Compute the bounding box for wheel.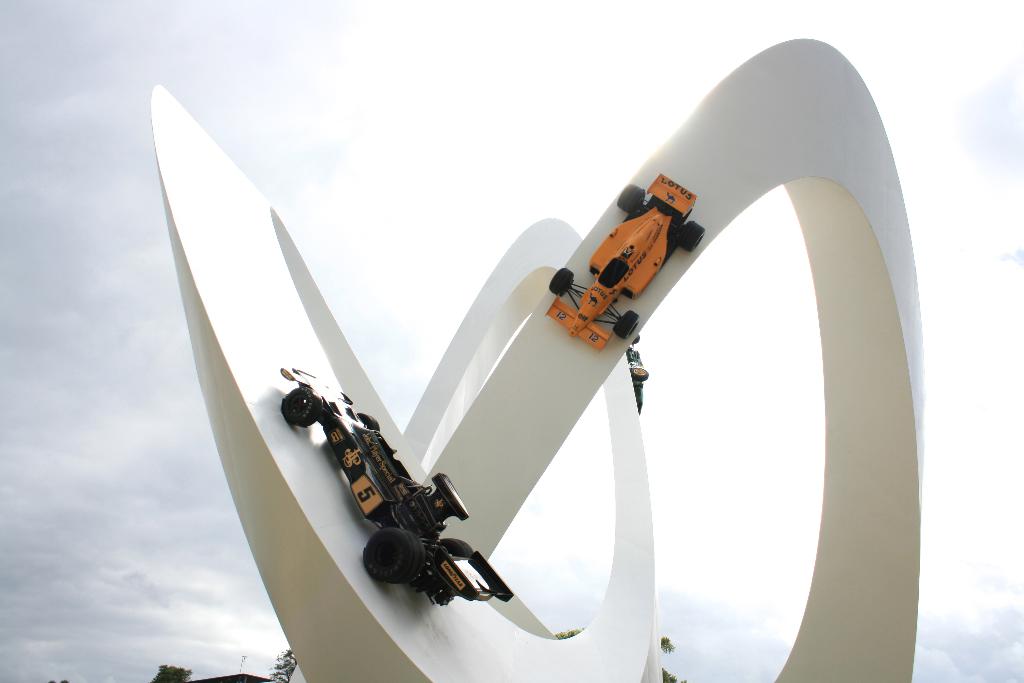
[632, 365, 648, 384].
